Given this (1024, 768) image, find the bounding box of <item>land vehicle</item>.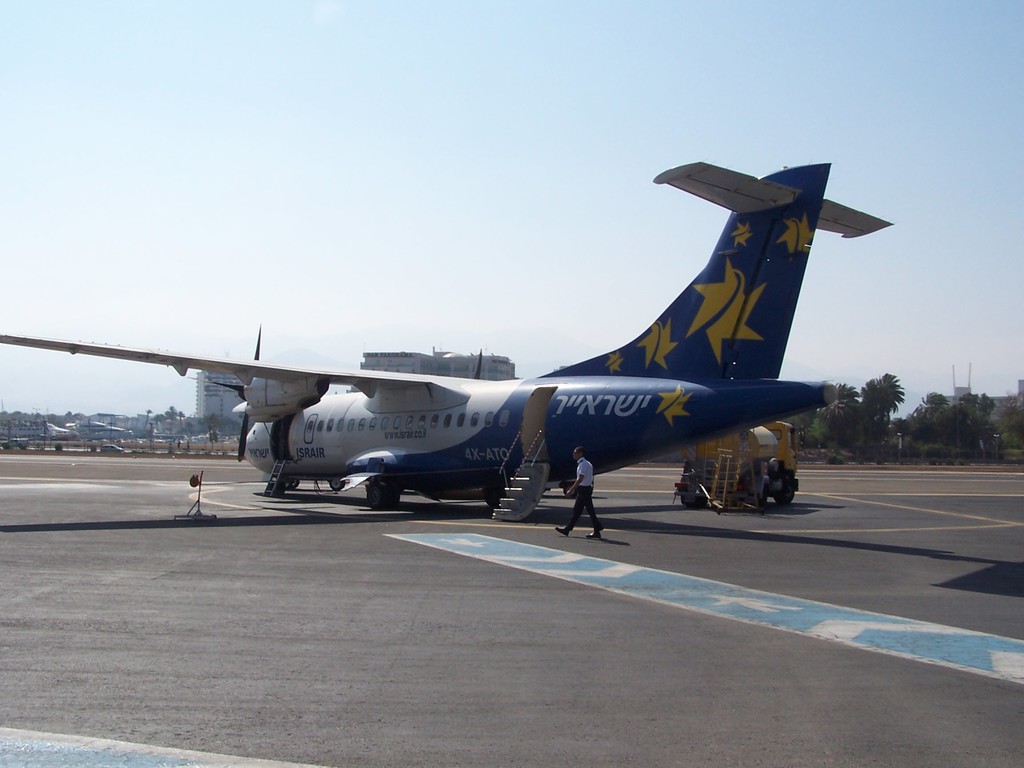
bbox(676, 414, 808, 508).
